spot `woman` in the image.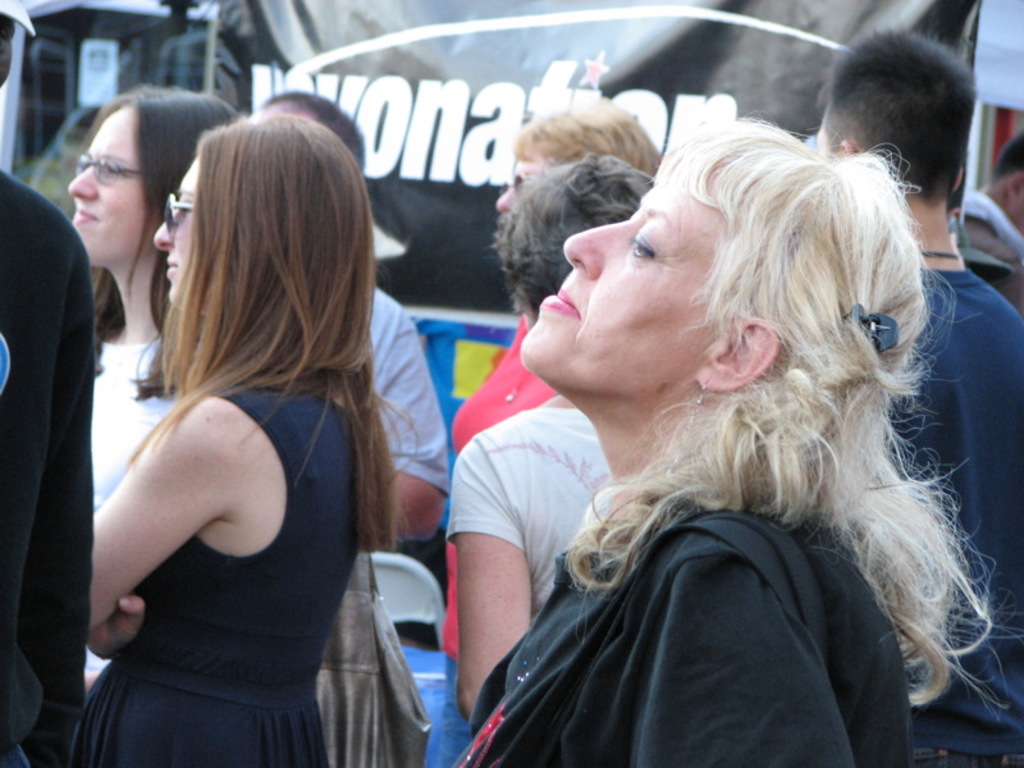
`woman` found at select_region(444, 111, 1023, 767).
